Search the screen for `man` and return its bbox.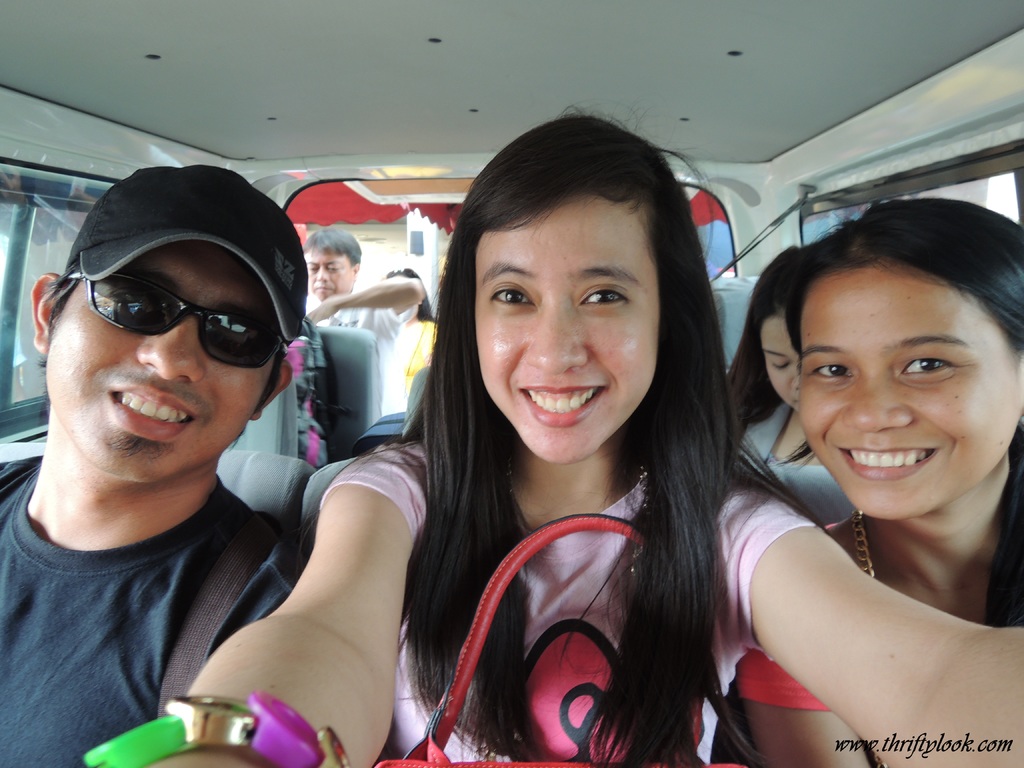
Found: Rect(0, 164, 312, 767).
